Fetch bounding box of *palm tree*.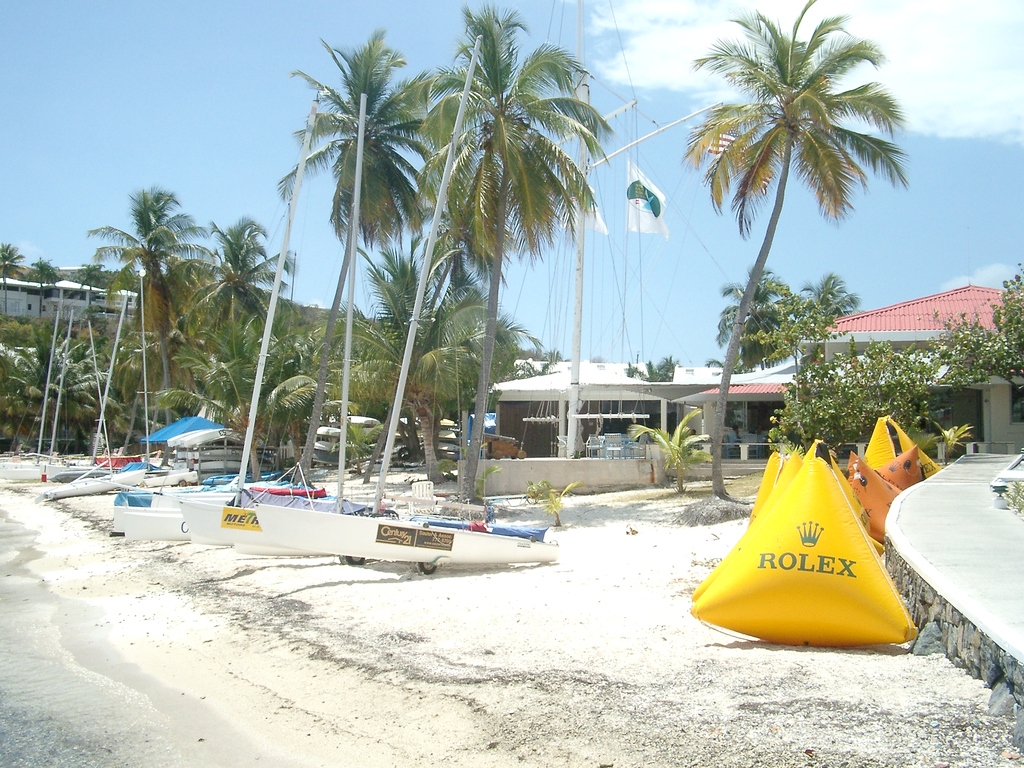
Bbox: [687, 20, 910, 463].
